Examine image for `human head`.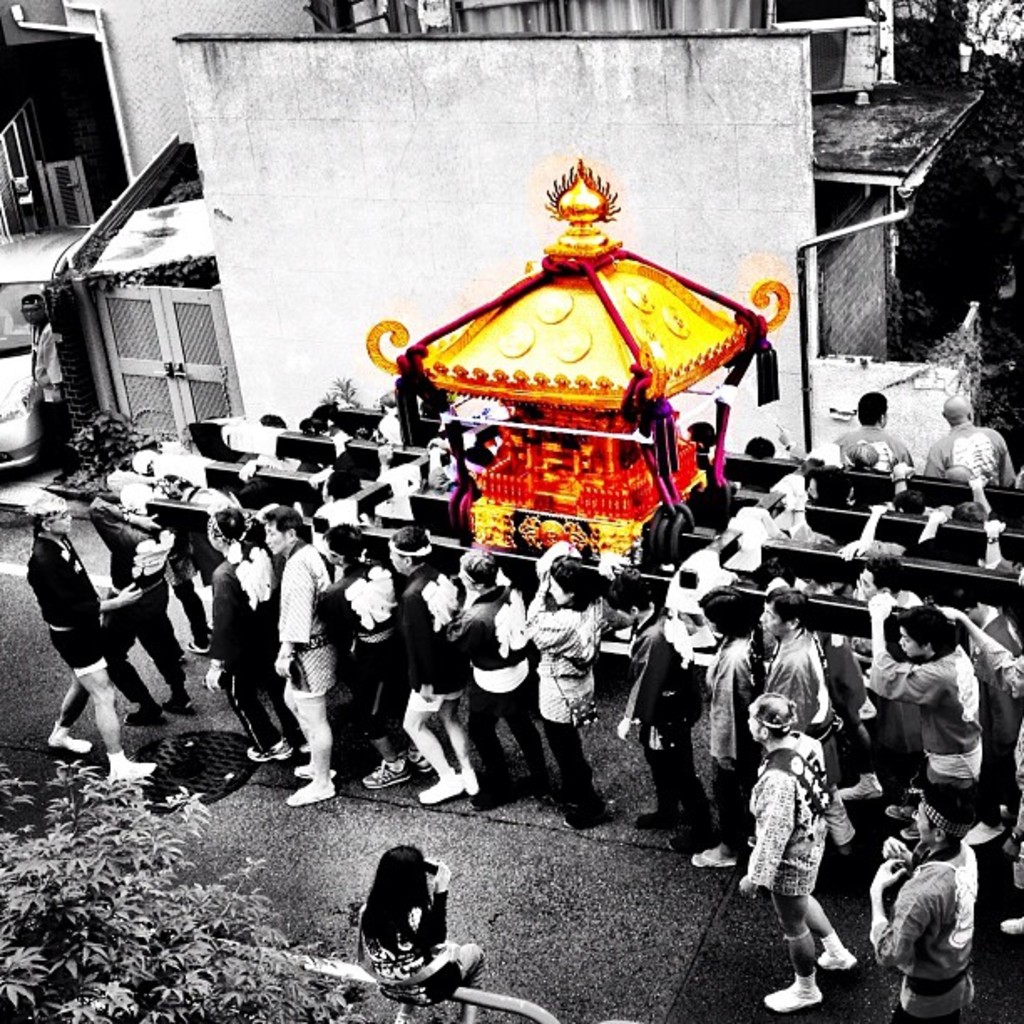
Examination result: (112,480,151,519).
